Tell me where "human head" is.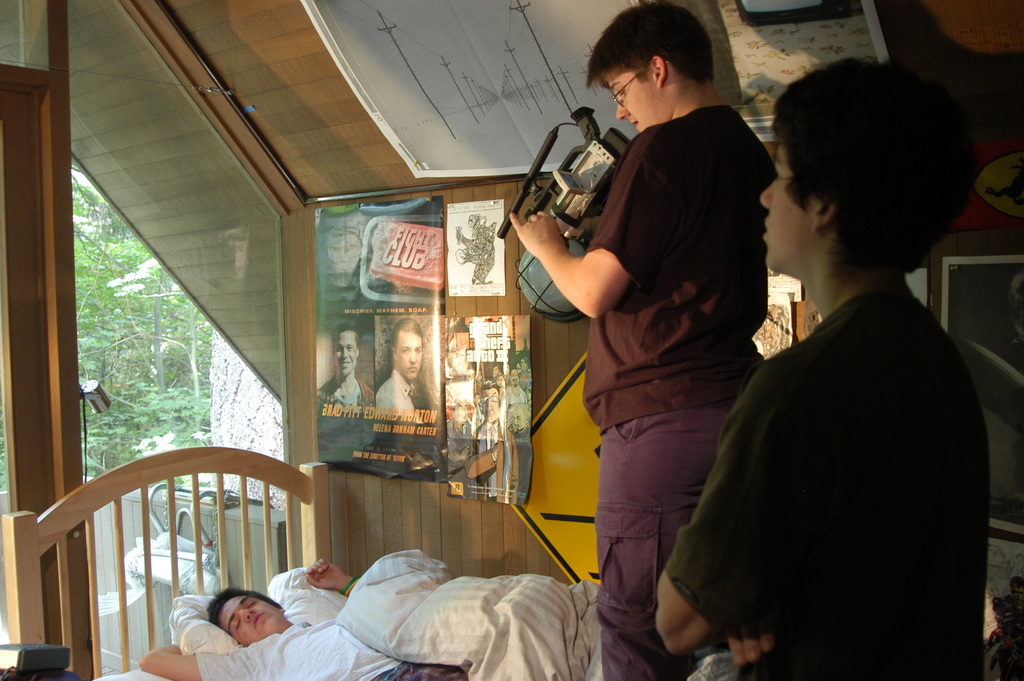
"human head" is at 493 365 500 374.
